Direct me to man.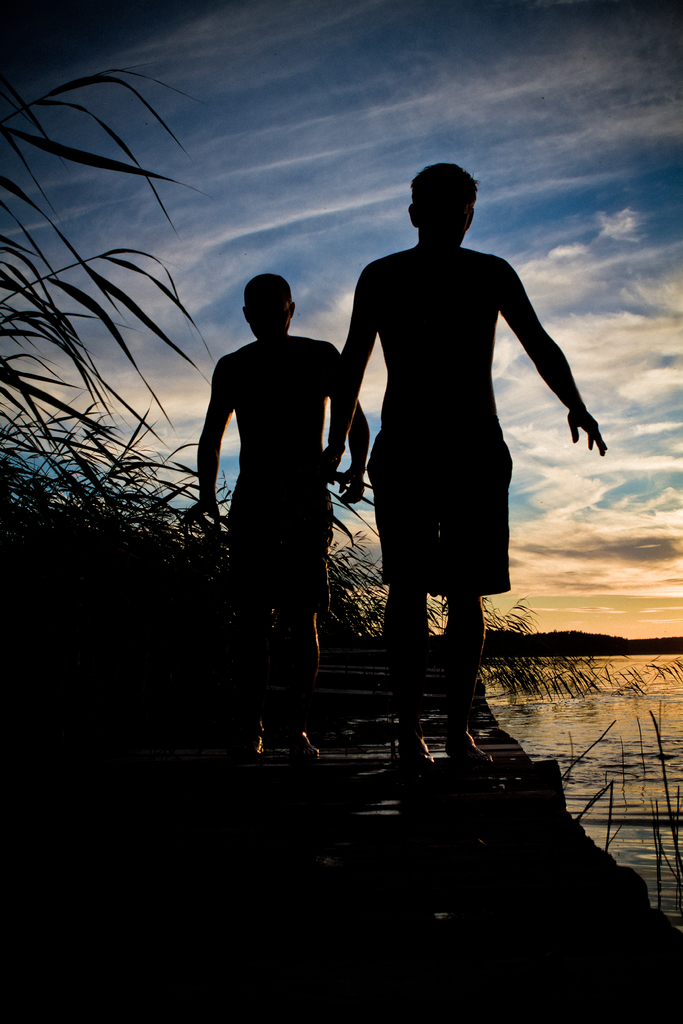
Direction: Rect(343, 158, 612, 751).
